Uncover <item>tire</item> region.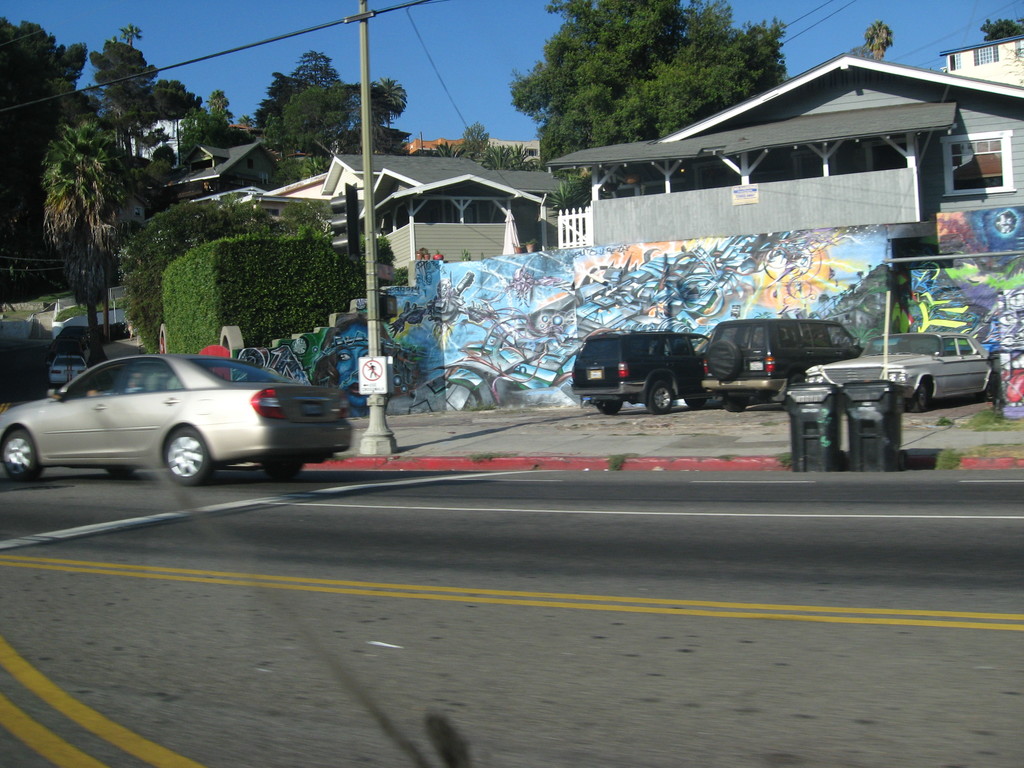
Uncovered: rect(164, 430, 209, 487).
